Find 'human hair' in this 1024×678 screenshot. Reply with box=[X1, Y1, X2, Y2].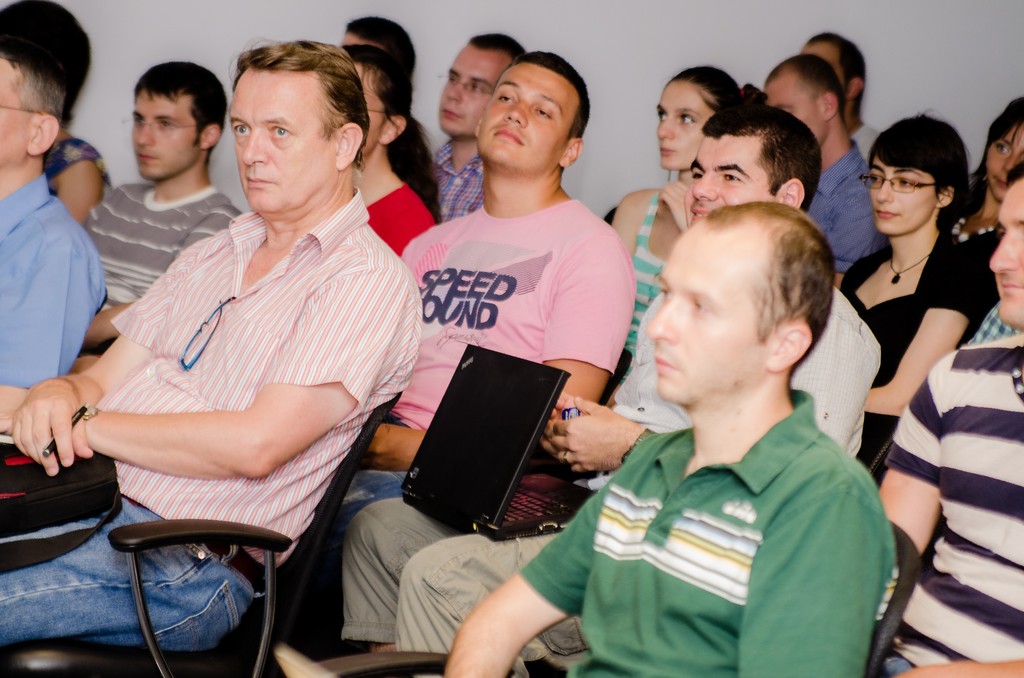
box=[982, 92, 1023, 136].
